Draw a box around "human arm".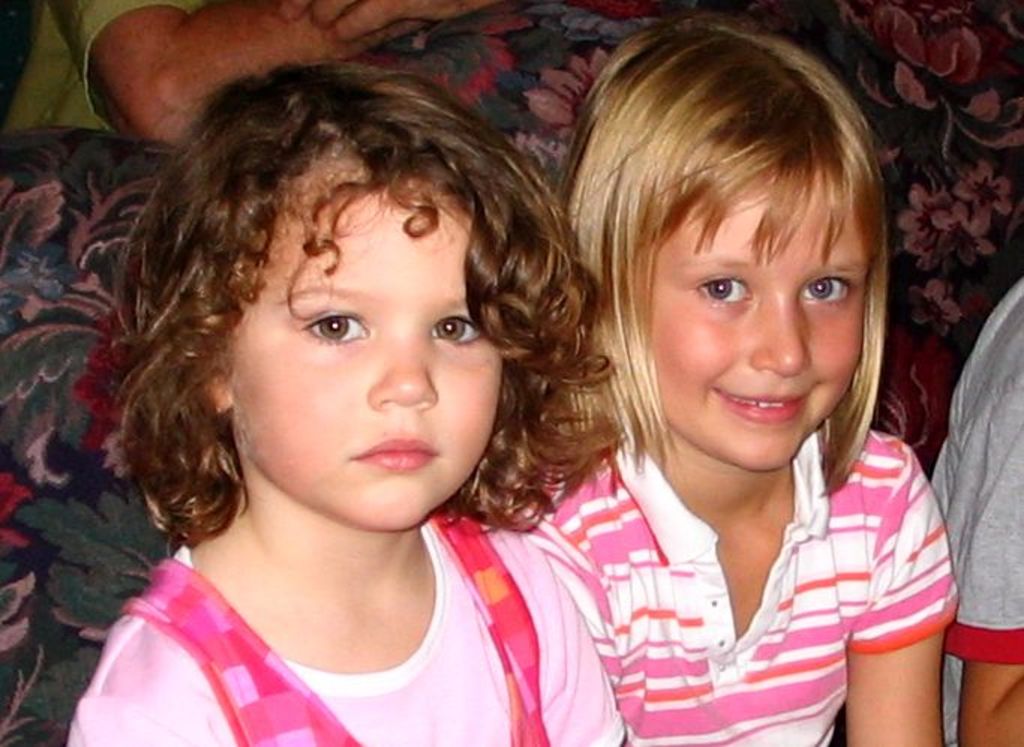
left=834, top=421, right=946, bottom=703.
